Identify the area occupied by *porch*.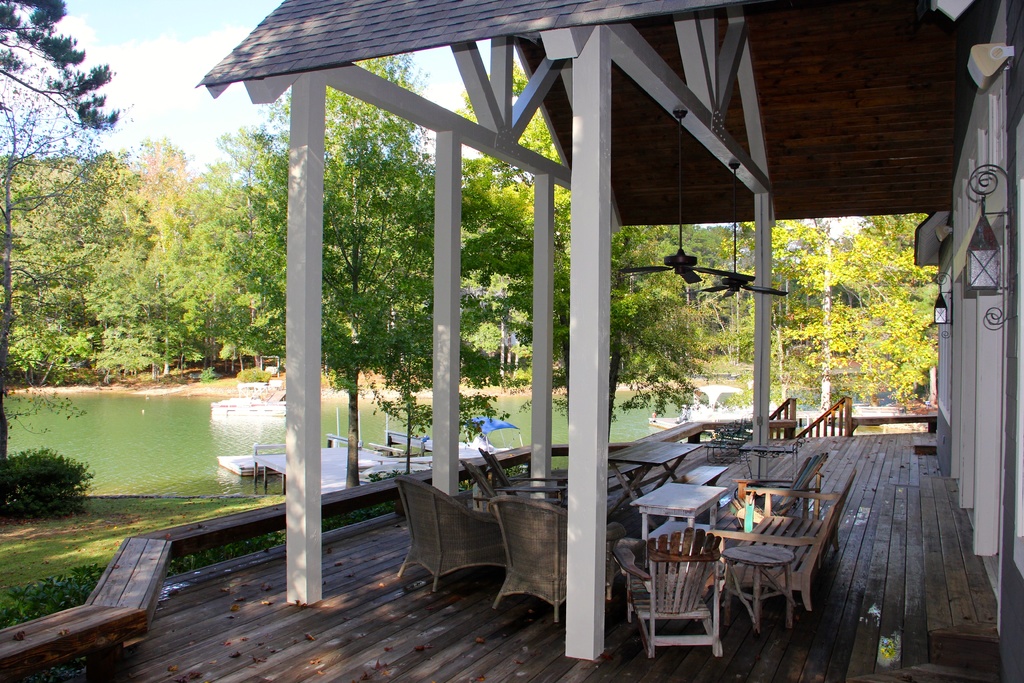
Area: {"x1": 120, "y1": 15, "x2": 858, "y2": 682}.
